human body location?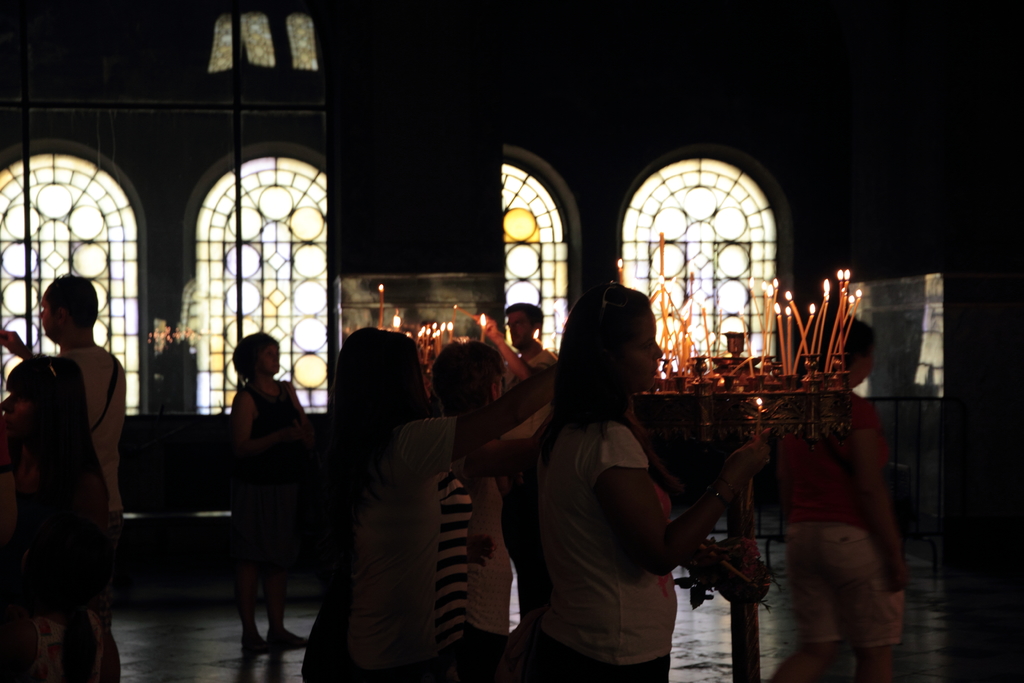
308/383/536/675
